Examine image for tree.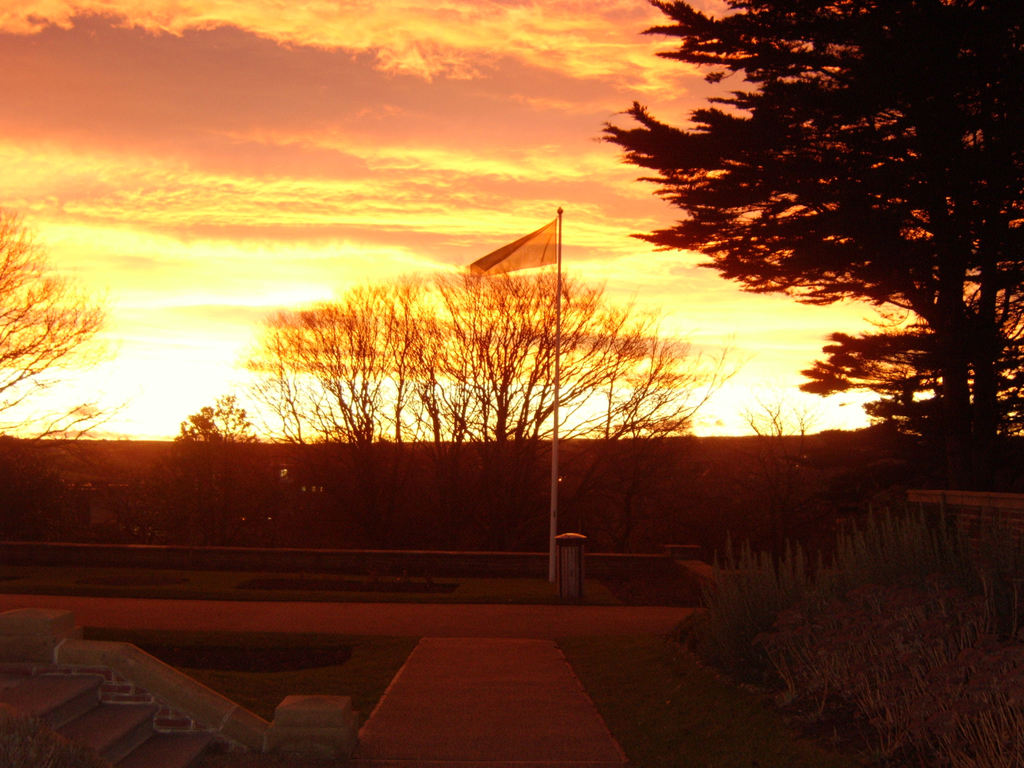
Examination result: select_region(602, 60, 998, 481).
